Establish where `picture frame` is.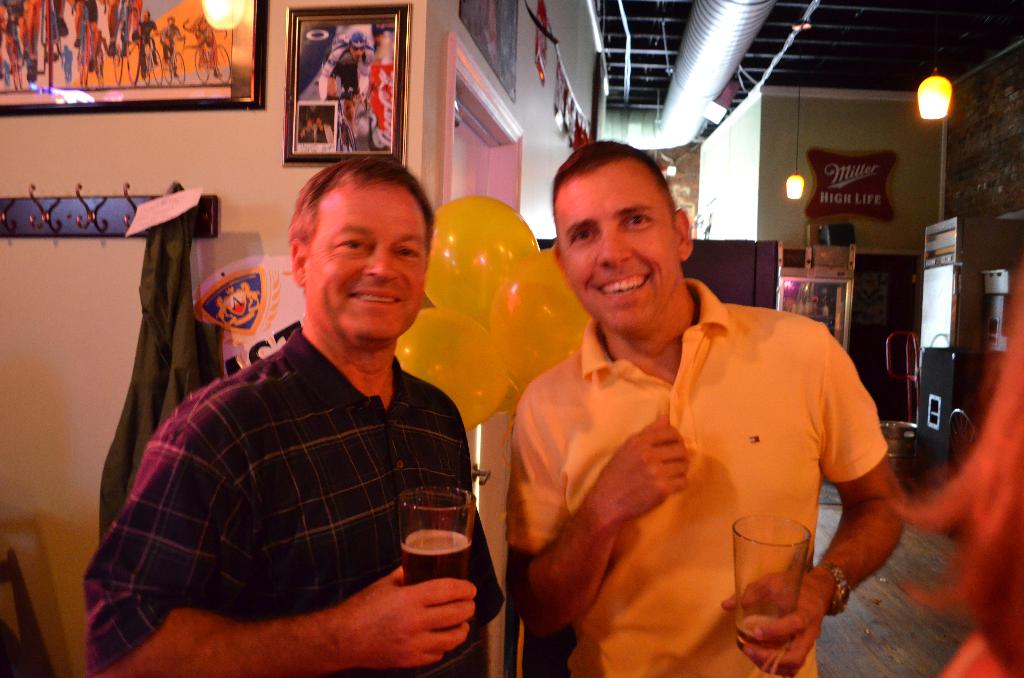
Established at pyautogui.locateOnScreen(282, 3, 412, 168).
